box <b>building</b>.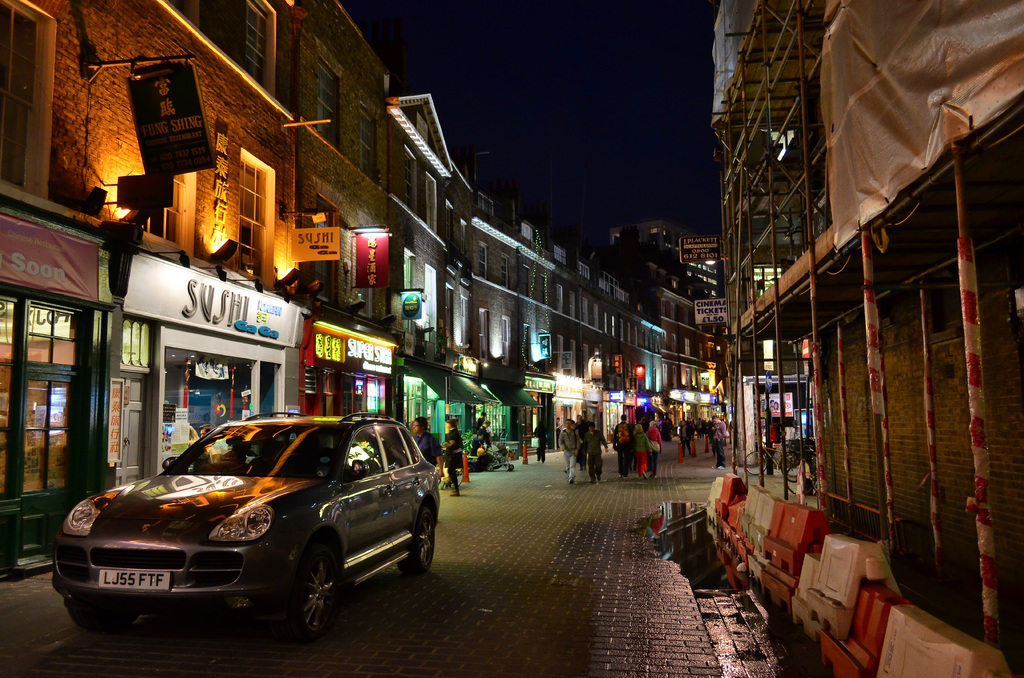
<box>714,0,1022,668</box>.
